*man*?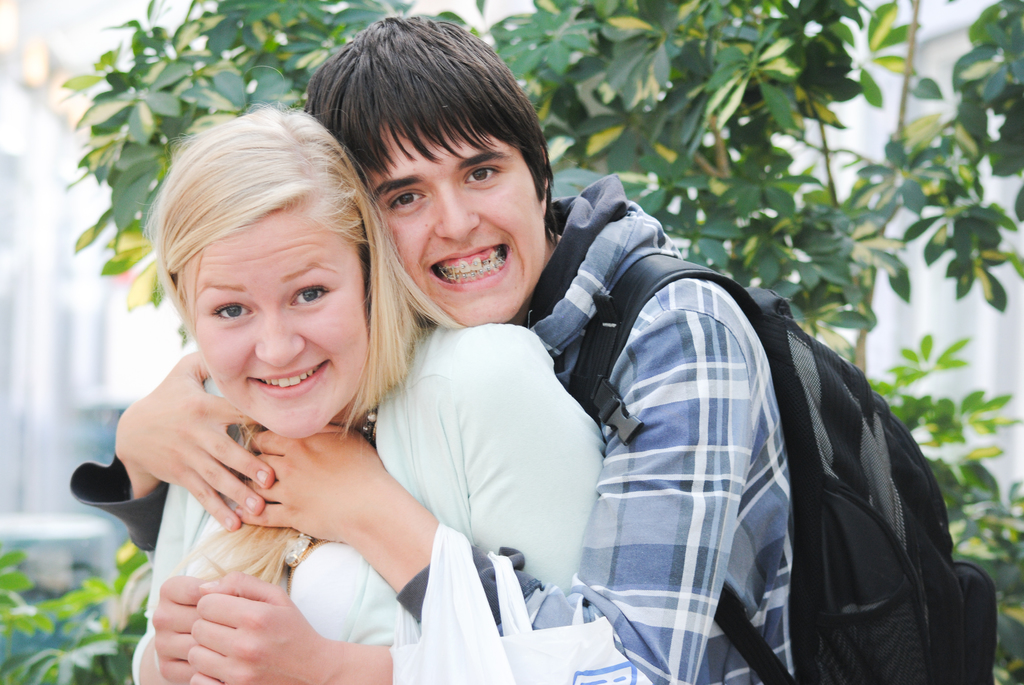
box=[75, 1, 811, 684]
